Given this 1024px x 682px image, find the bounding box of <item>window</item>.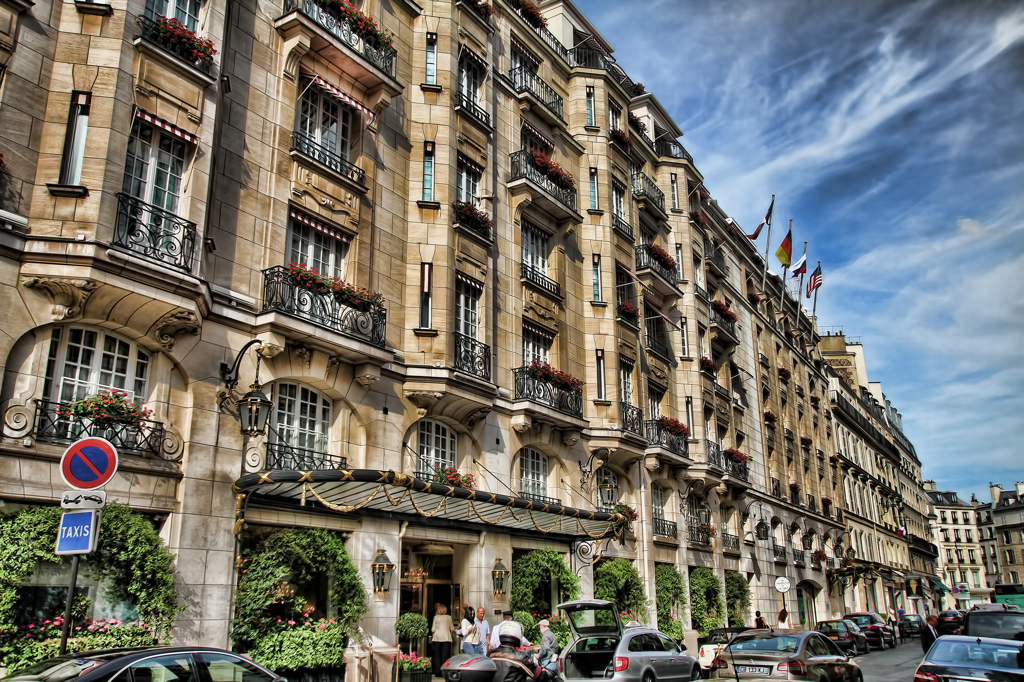
<region>456, 156, 484, 217</region>.
